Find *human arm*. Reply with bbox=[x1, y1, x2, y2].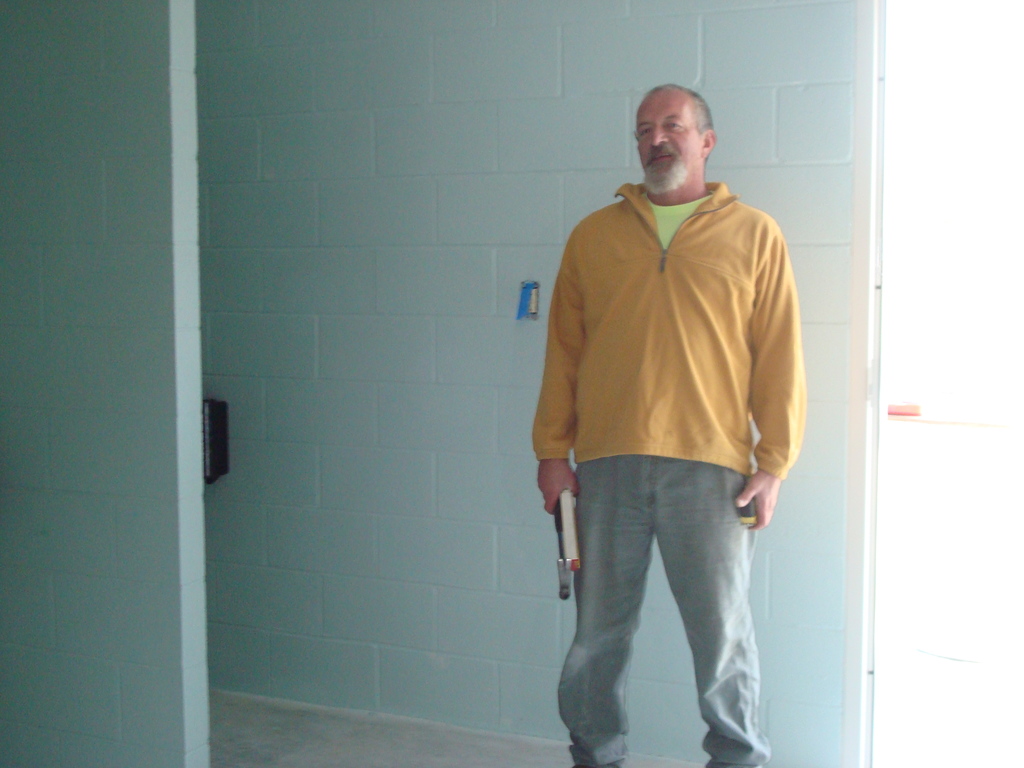
bbox=[546, 292, 605, 481].
